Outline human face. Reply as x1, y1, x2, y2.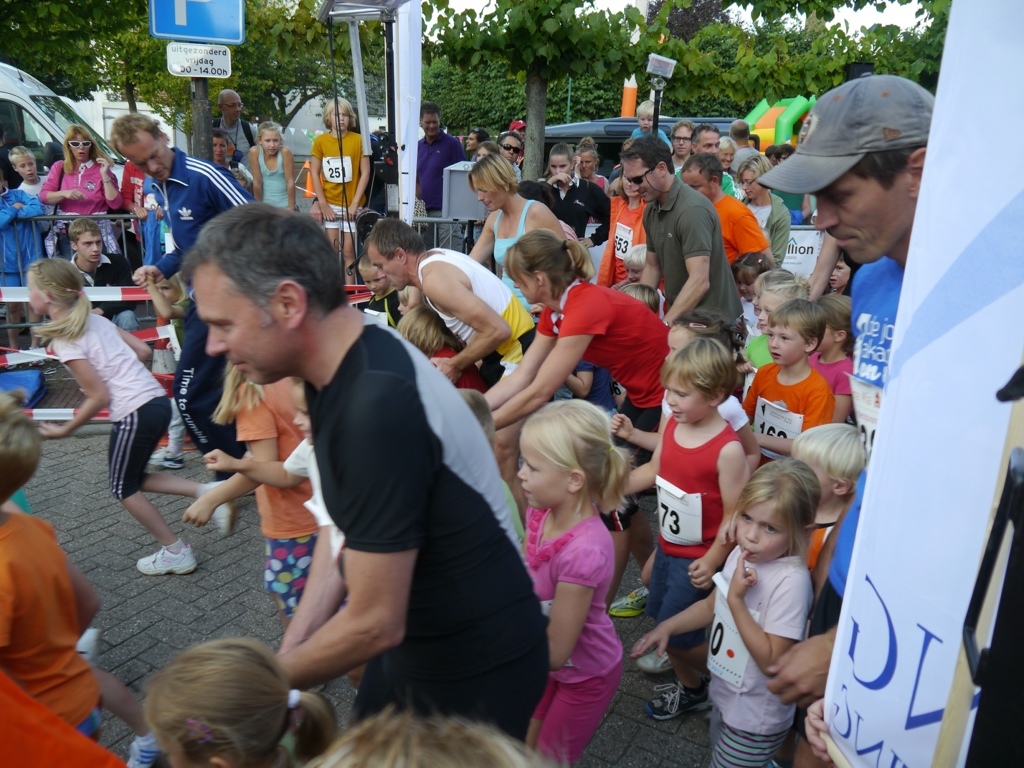
829, 265, 849, 289.
